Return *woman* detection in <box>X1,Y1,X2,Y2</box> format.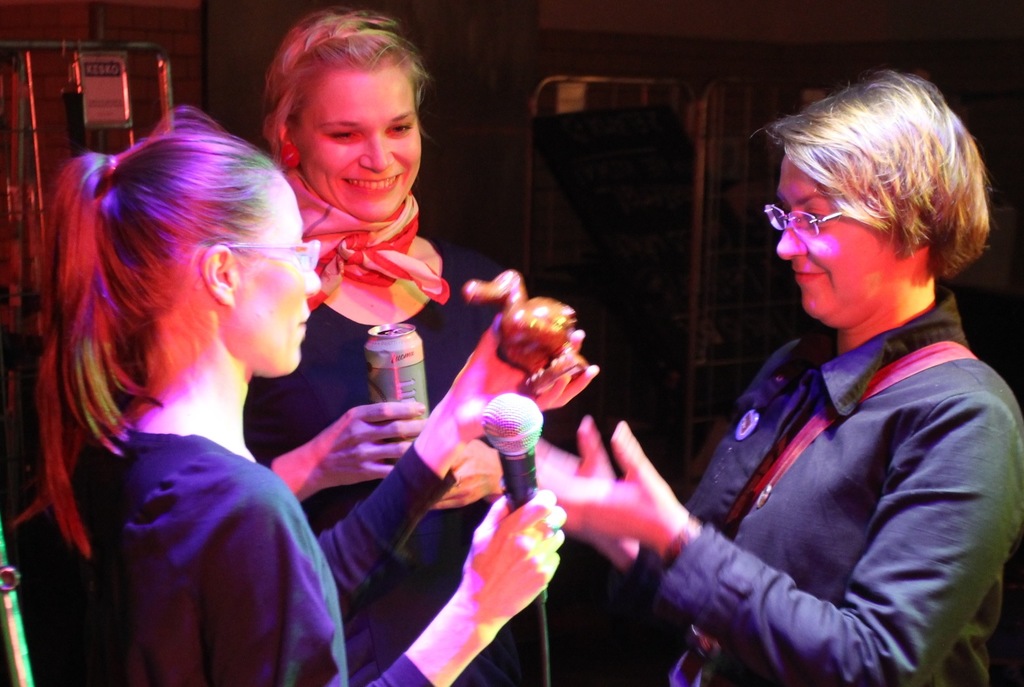
<box>572,71,1008,674</box>.
